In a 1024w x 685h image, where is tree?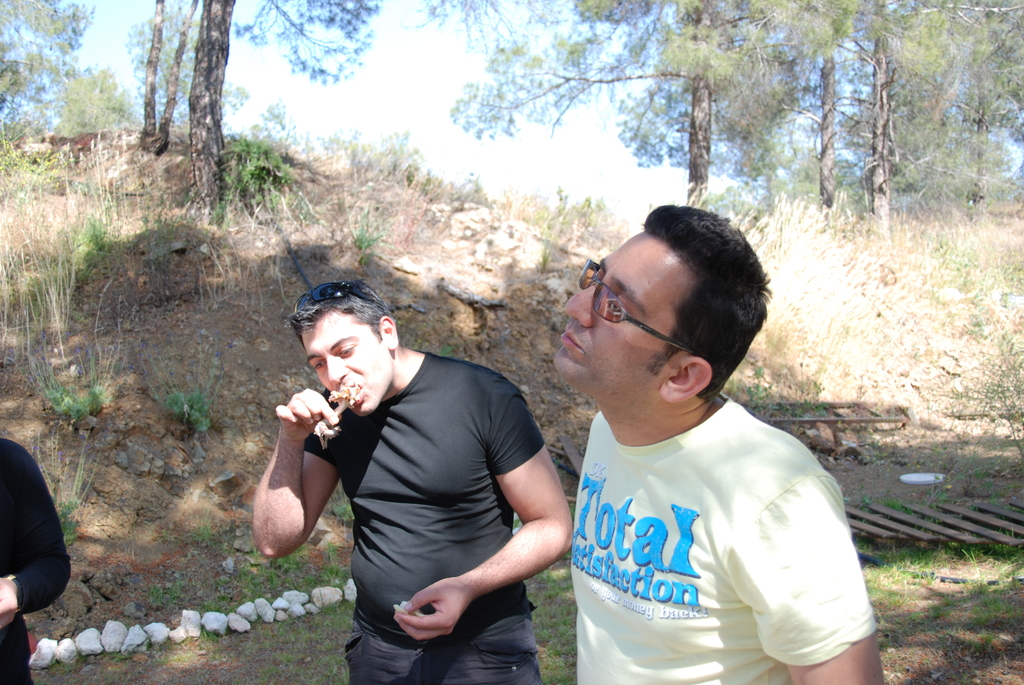
234,0,372,111.
